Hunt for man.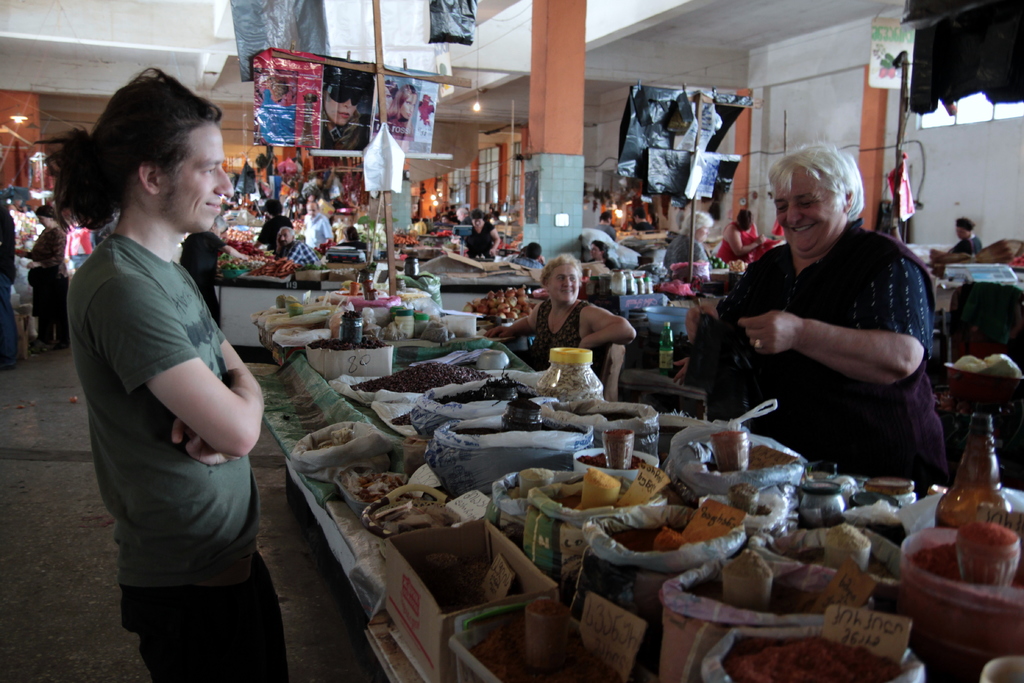
Hunted down at x1=295, y1=197, x2=333, y2=256.
